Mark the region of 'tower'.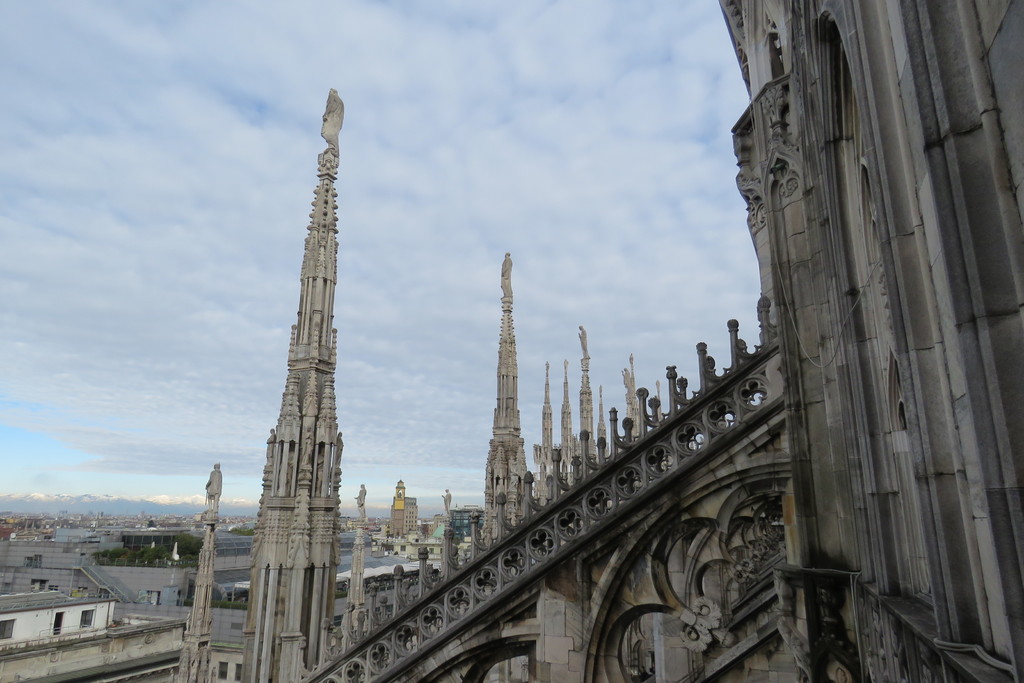
Region: <bbox>481, 248, 533, 541</bbox>.
